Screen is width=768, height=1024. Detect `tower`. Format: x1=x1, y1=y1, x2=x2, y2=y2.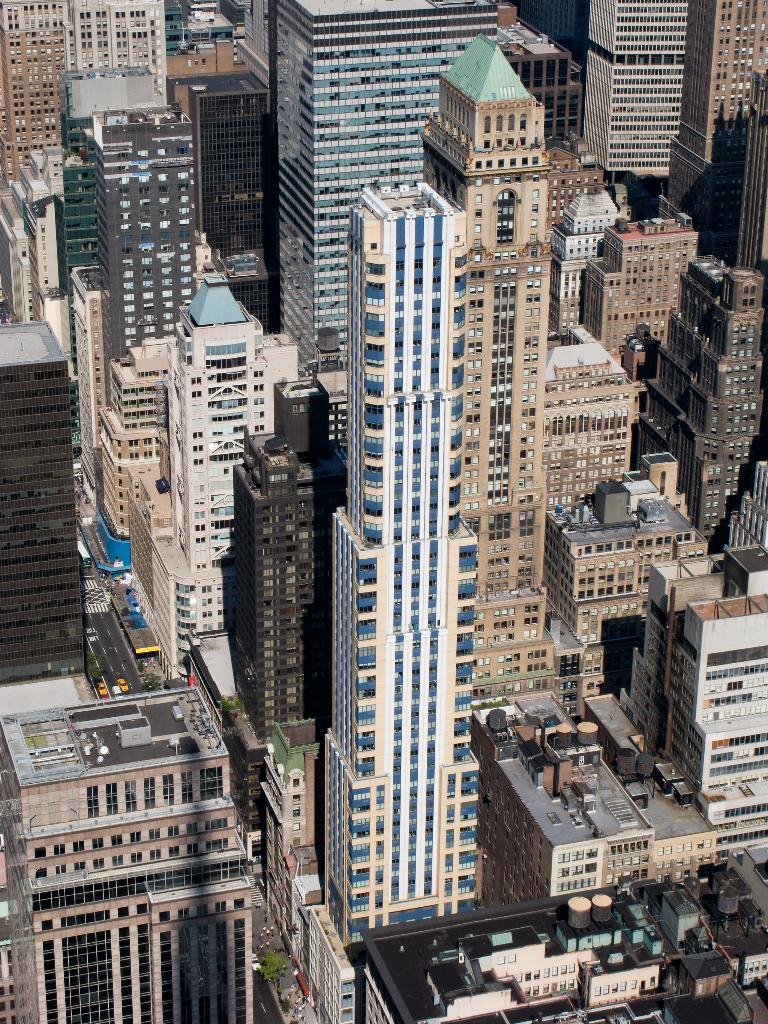
x1=0, y1=325, x2=88, y2=669.
